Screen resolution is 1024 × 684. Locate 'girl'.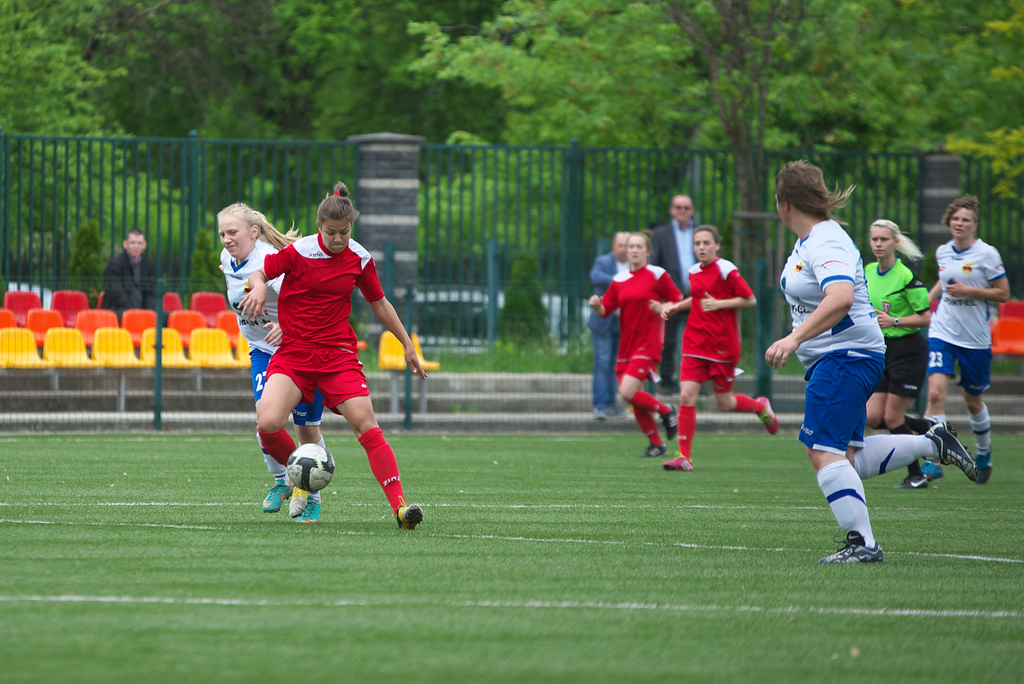
left=213, top=209, right=306, bottom=526.
